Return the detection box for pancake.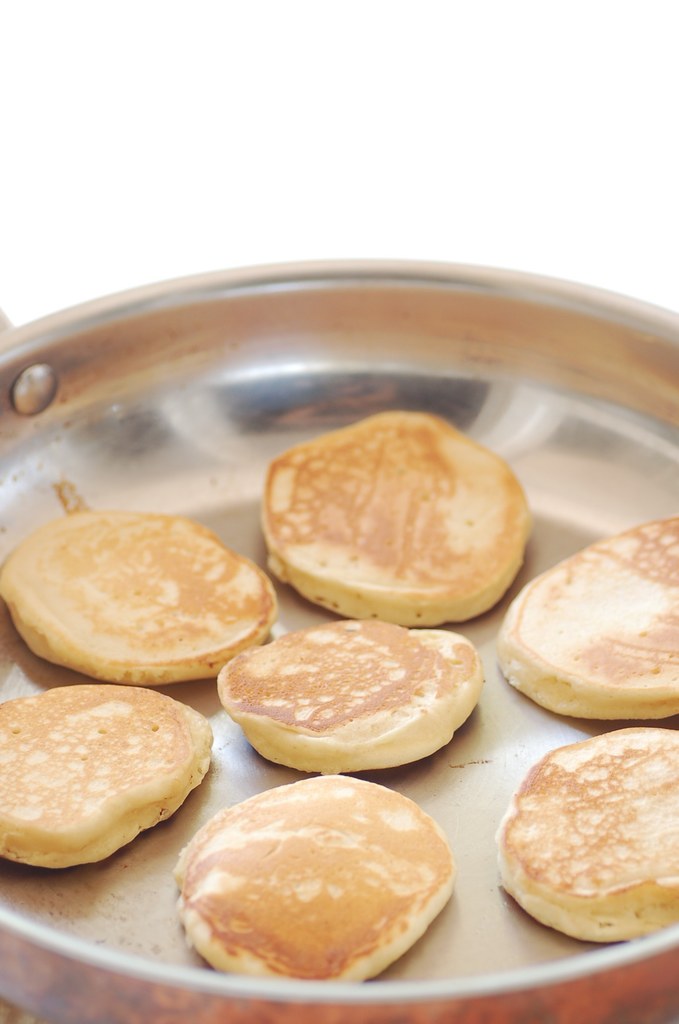
{"left": 261, "top": 410, "right": 531, "bottom": 626}.
